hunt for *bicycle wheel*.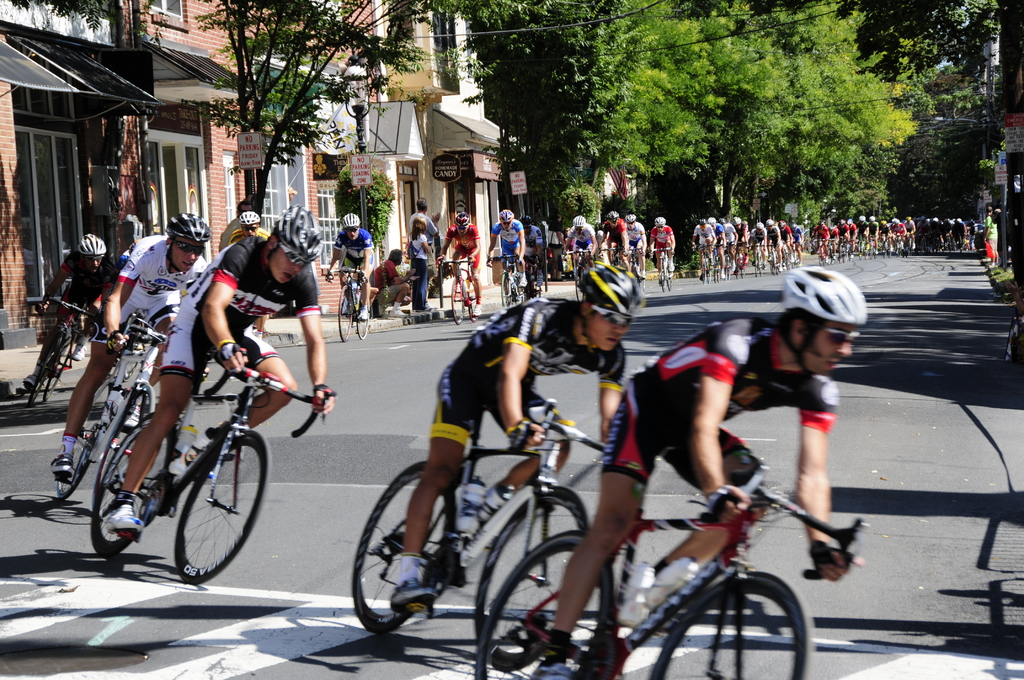
Hunted down at 479/485/591/672.
